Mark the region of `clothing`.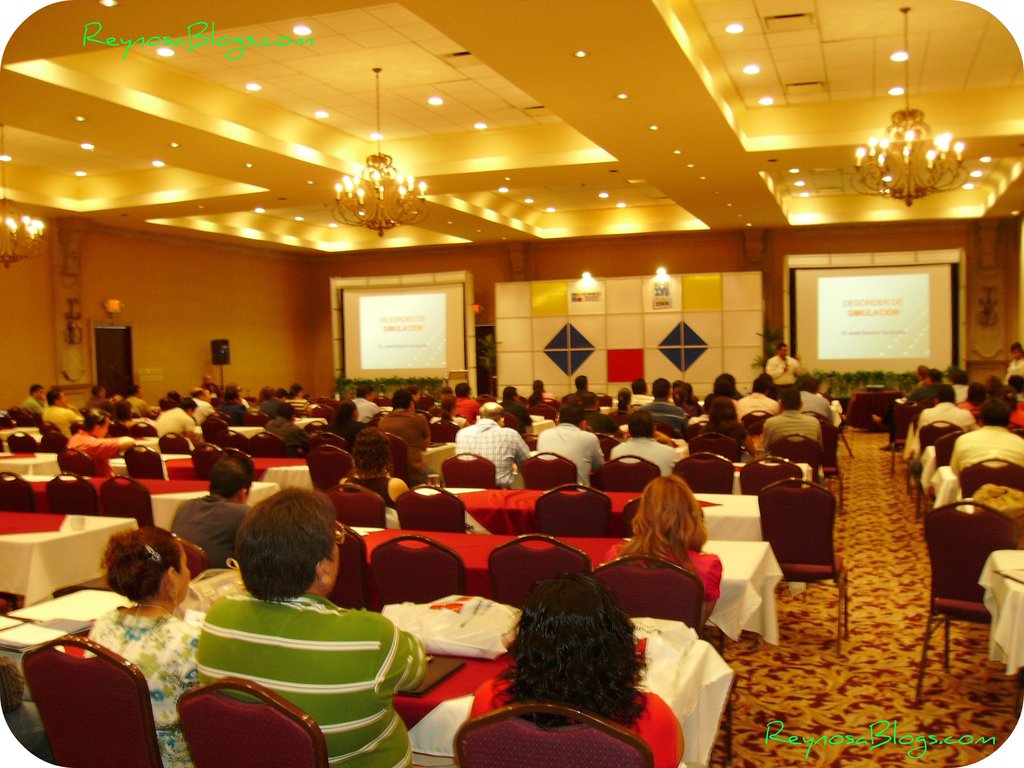
Region: Rect(456, 417, 532, 485).
